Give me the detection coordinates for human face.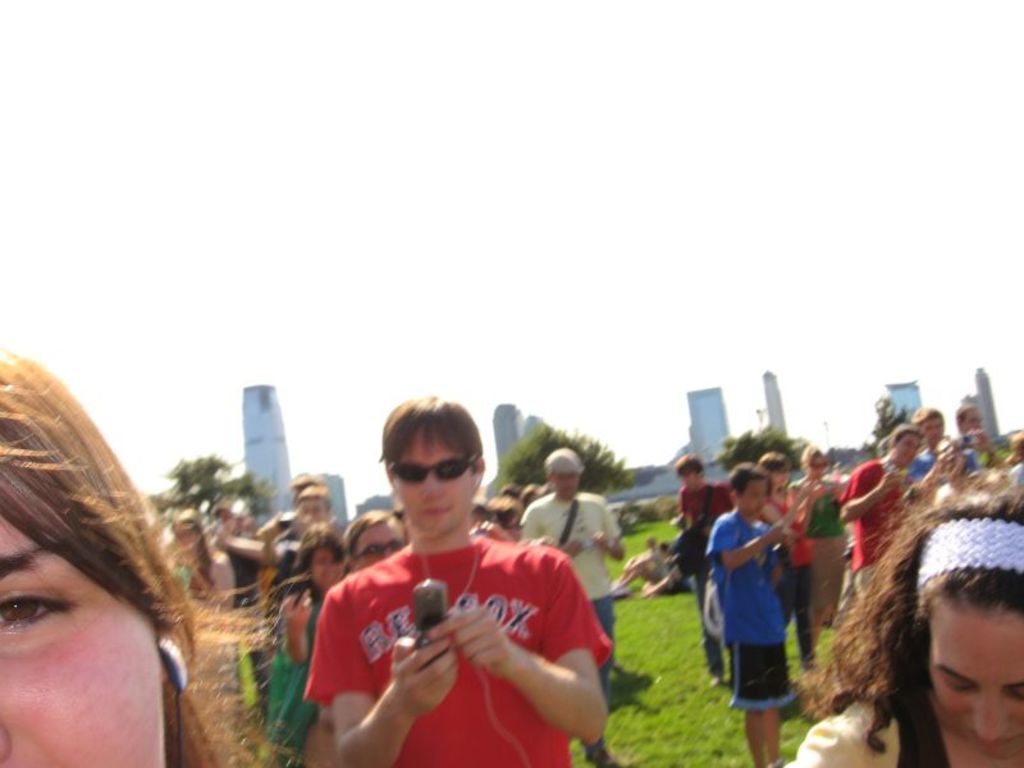
box(733, 481, 767, 521).
